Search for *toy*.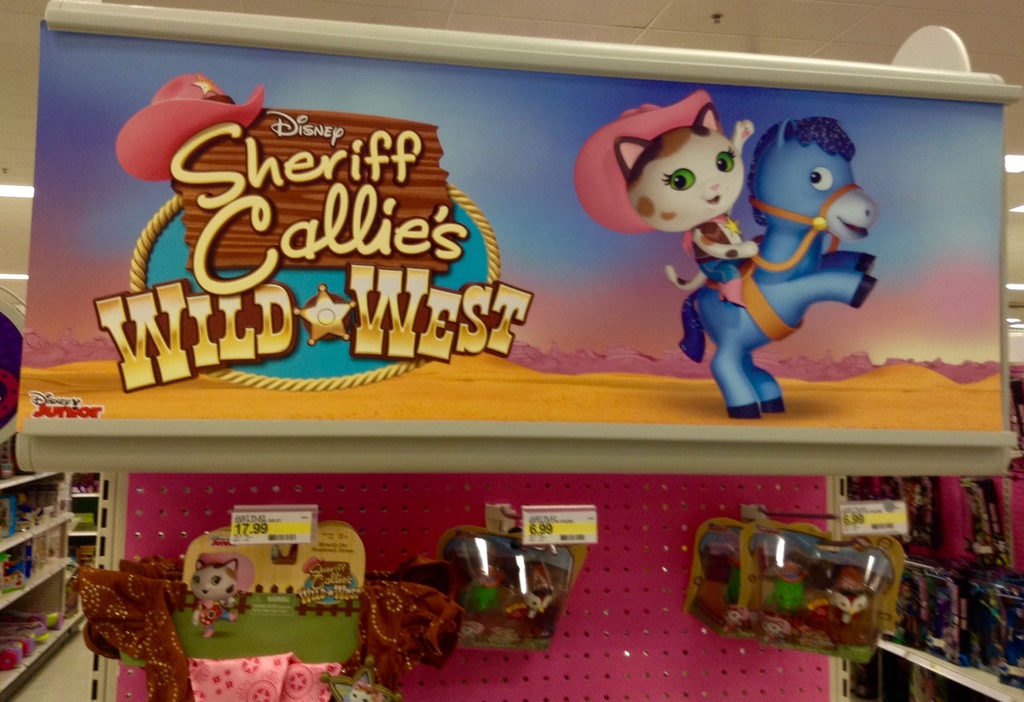
Found at left=519, top=562, right=558, bottom=621.
